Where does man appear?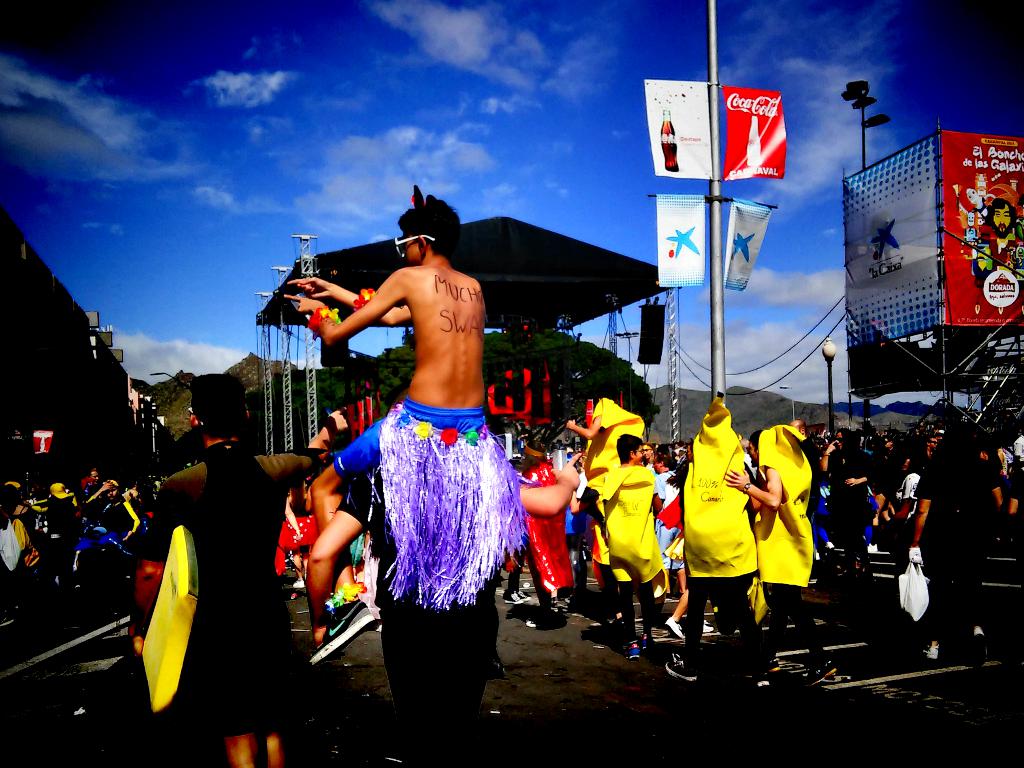
Appears at locate(588, 436, 675, 660).
